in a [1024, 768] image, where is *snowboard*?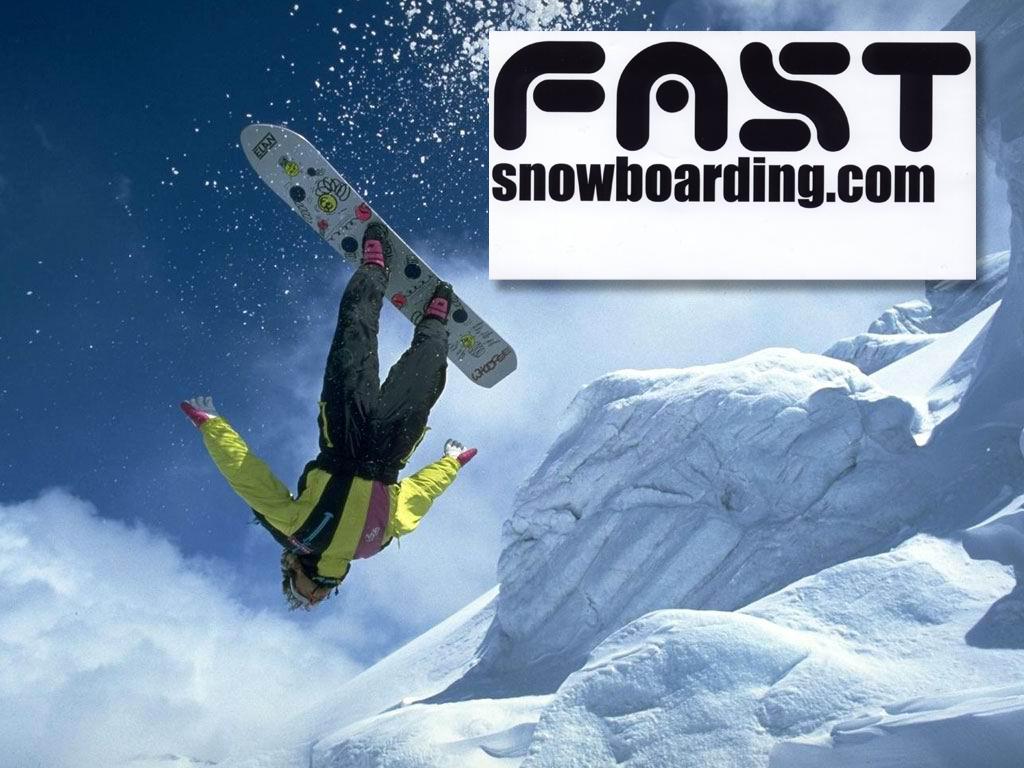
[left=238, top=122, right=517, bottom=389].
